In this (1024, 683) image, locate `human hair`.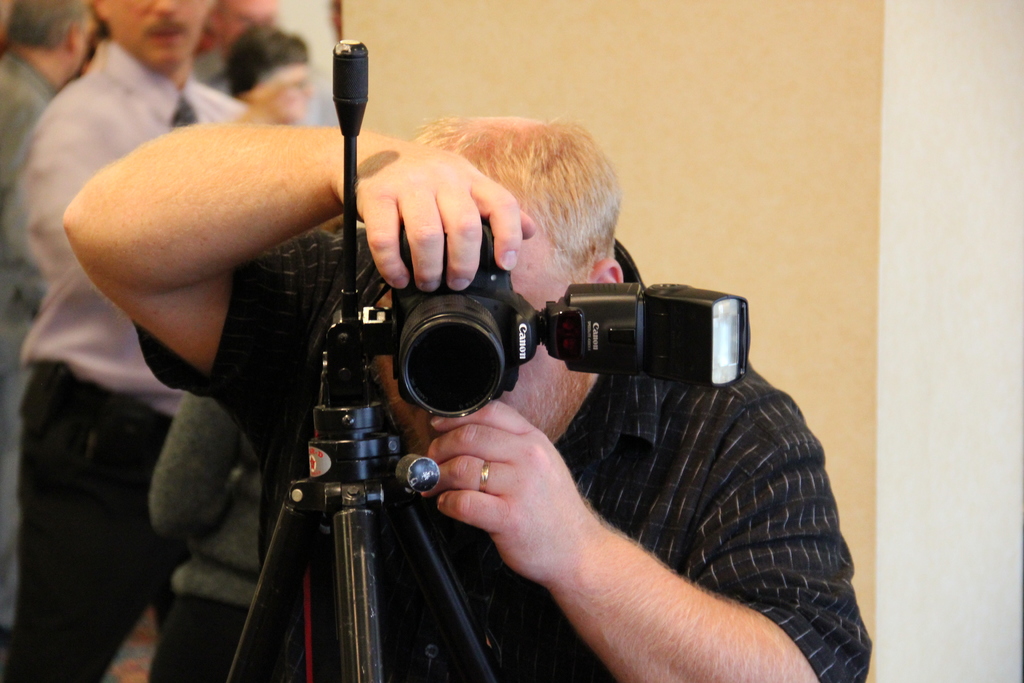
Bounding box: region(408, 106, 616, 296).
